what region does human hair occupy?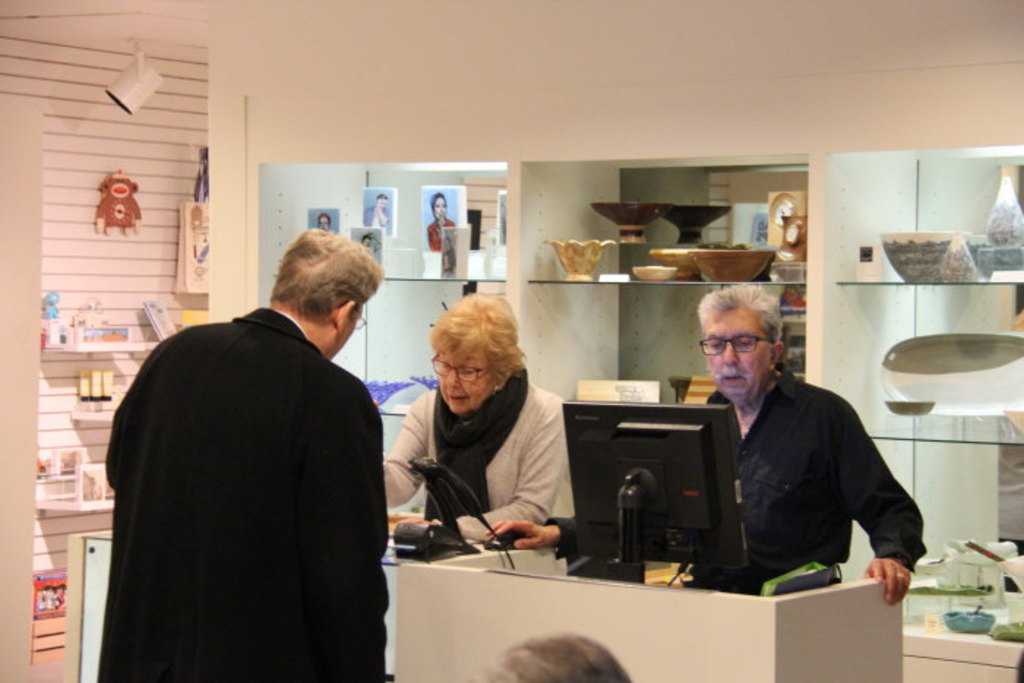
[left=265, top=233, right=376, bottom=354].
